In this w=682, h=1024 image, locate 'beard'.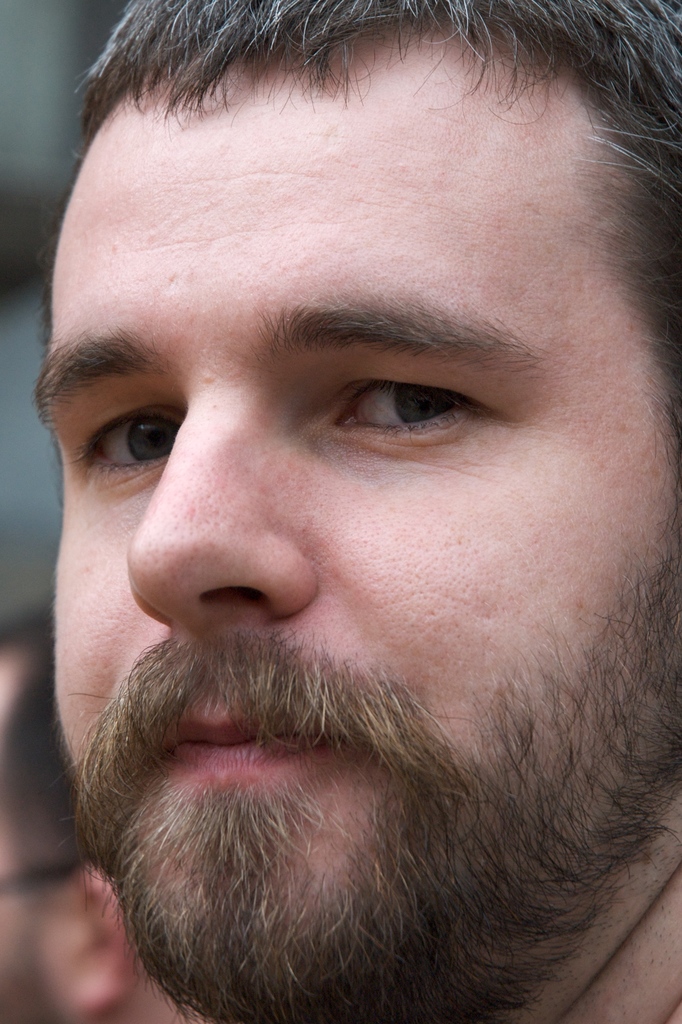
Bounding box: BBox(86, 481, 681, 1023).
